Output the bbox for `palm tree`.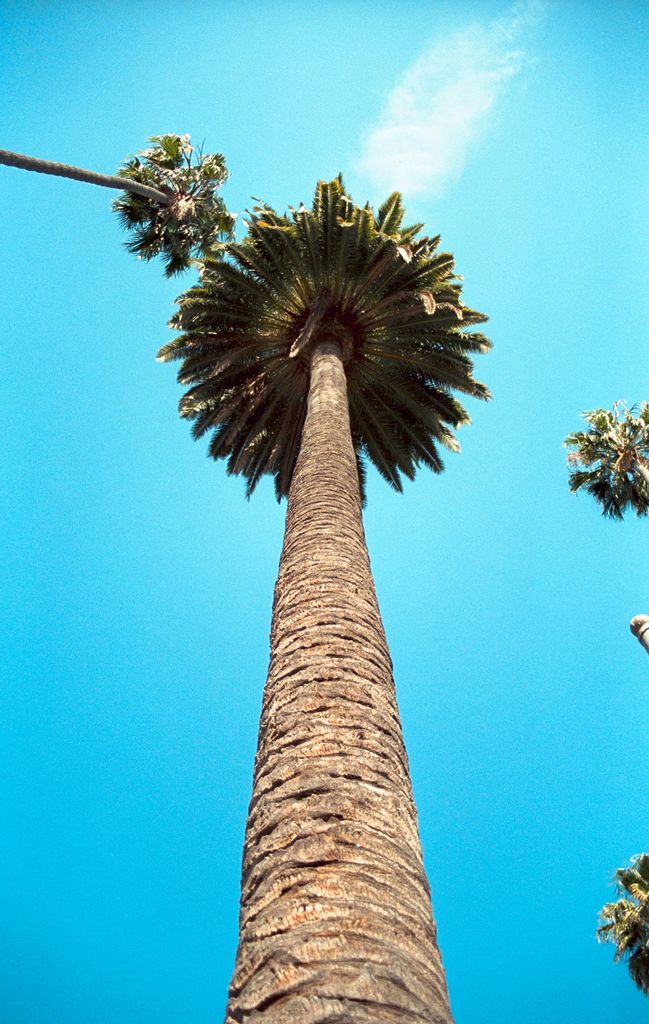
(0, 125, 234, 269).
